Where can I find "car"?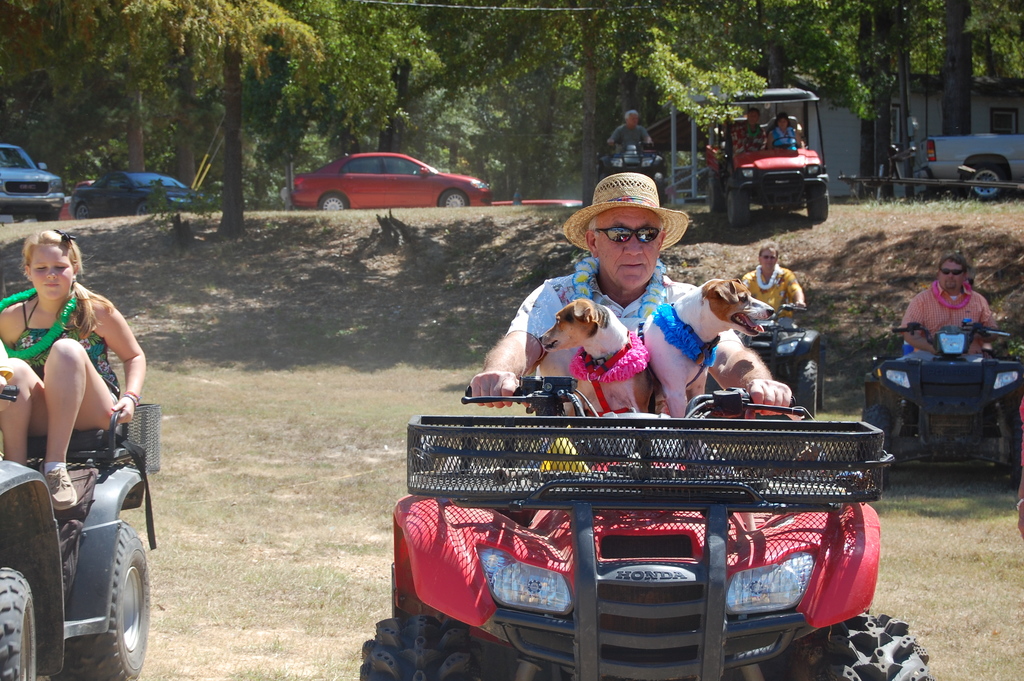
You can find it at (68, 171, 217, 222).
